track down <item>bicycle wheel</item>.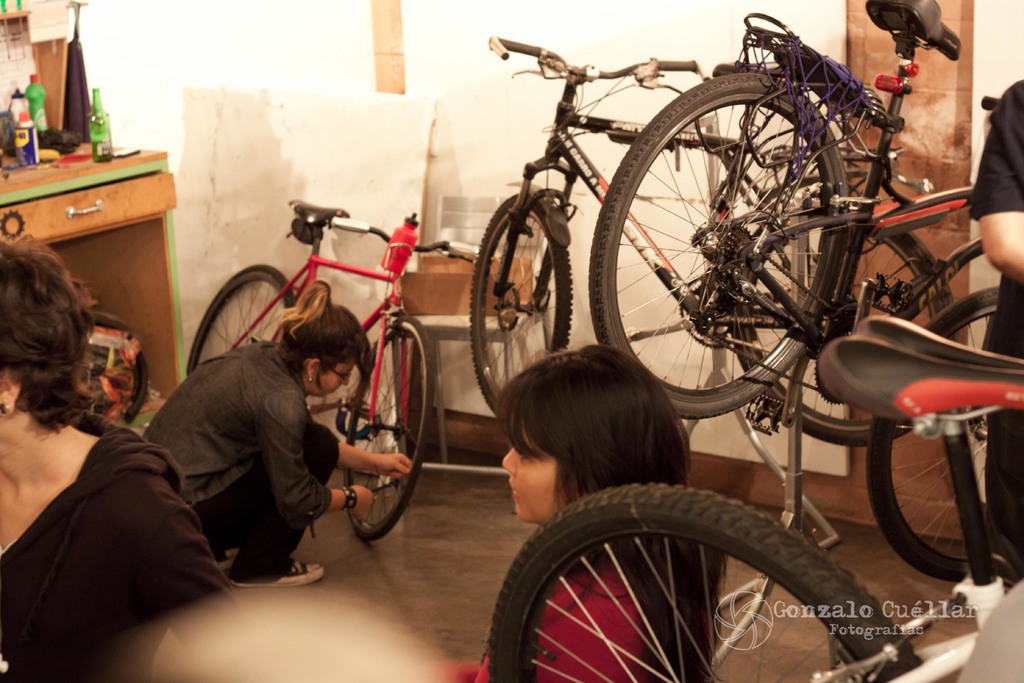
Tracked to (left=335, top=315, right=431, bottom=543).
